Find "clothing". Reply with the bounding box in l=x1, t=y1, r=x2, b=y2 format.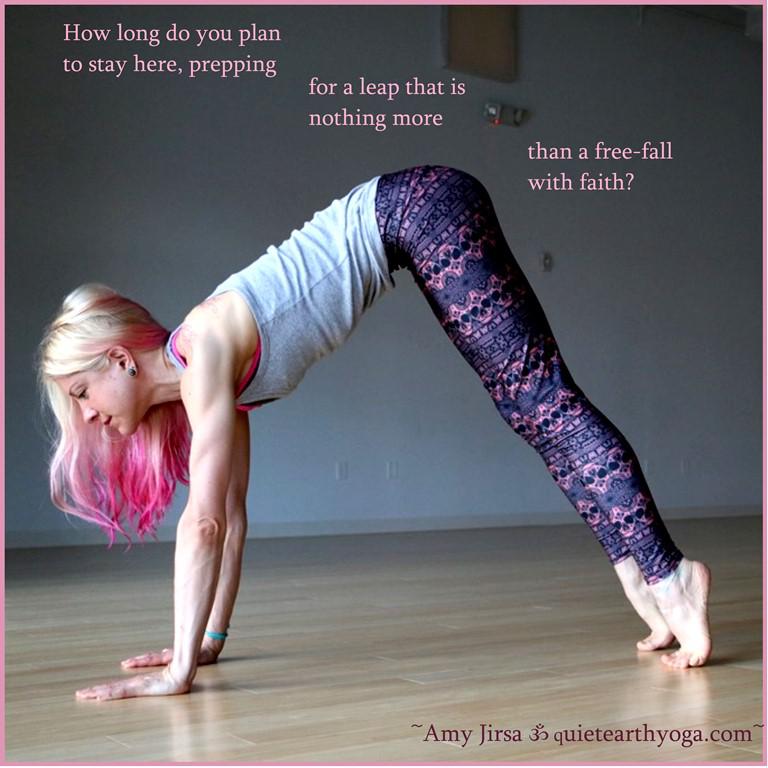
l=166, t=164, r=688, b=594.
